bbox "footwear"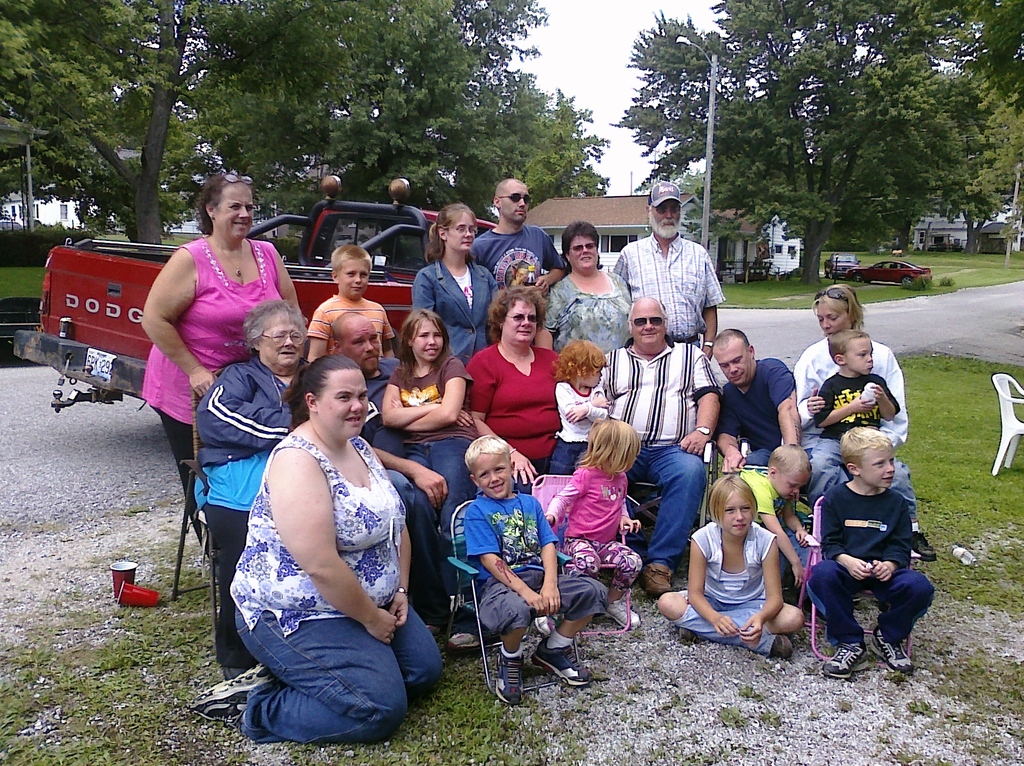
(535,615,559,633)
